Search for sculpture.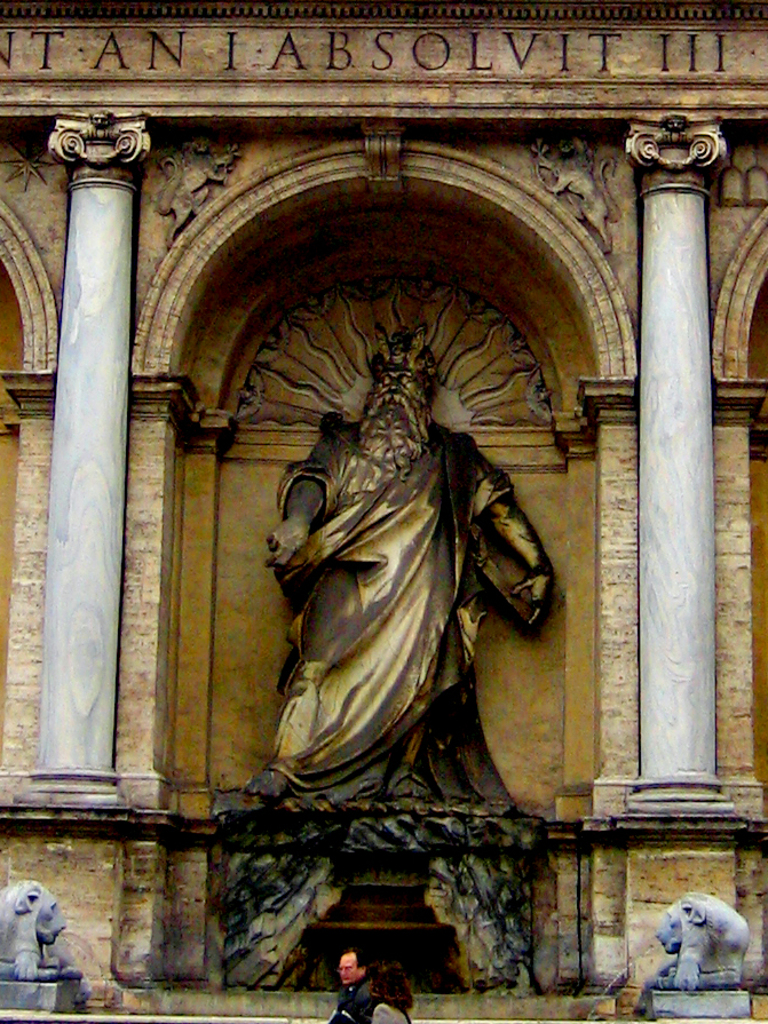
Found at 256,313,565,810.
